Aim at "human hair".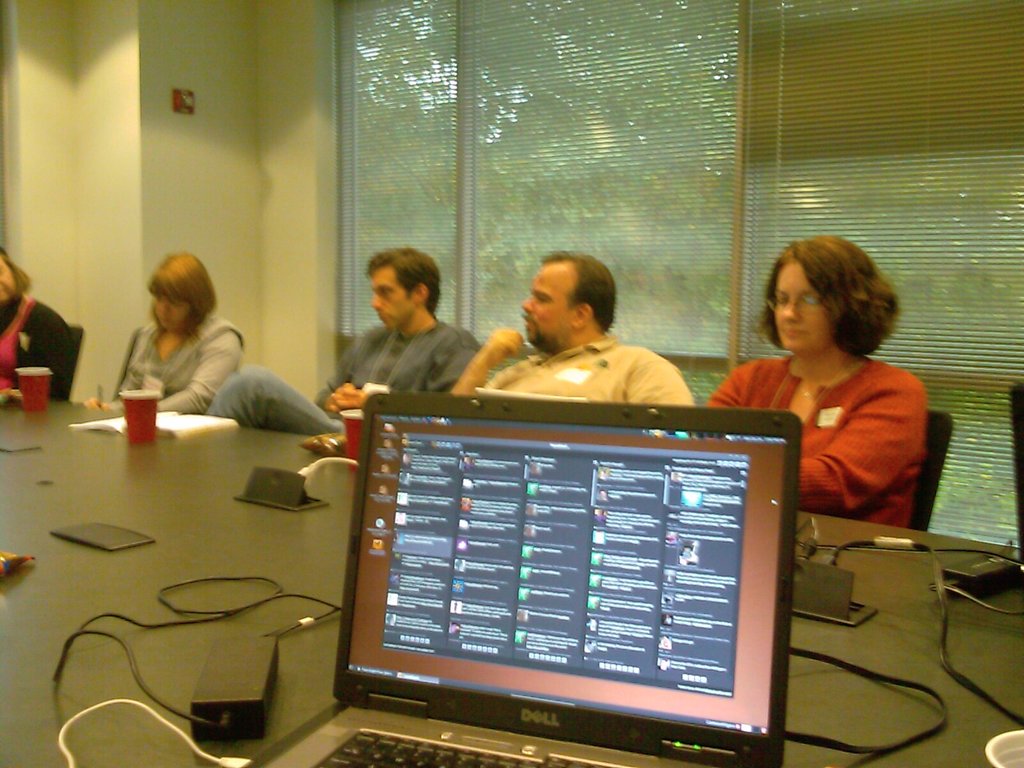
Aimed at BBox(149, 254, 218, 340).
